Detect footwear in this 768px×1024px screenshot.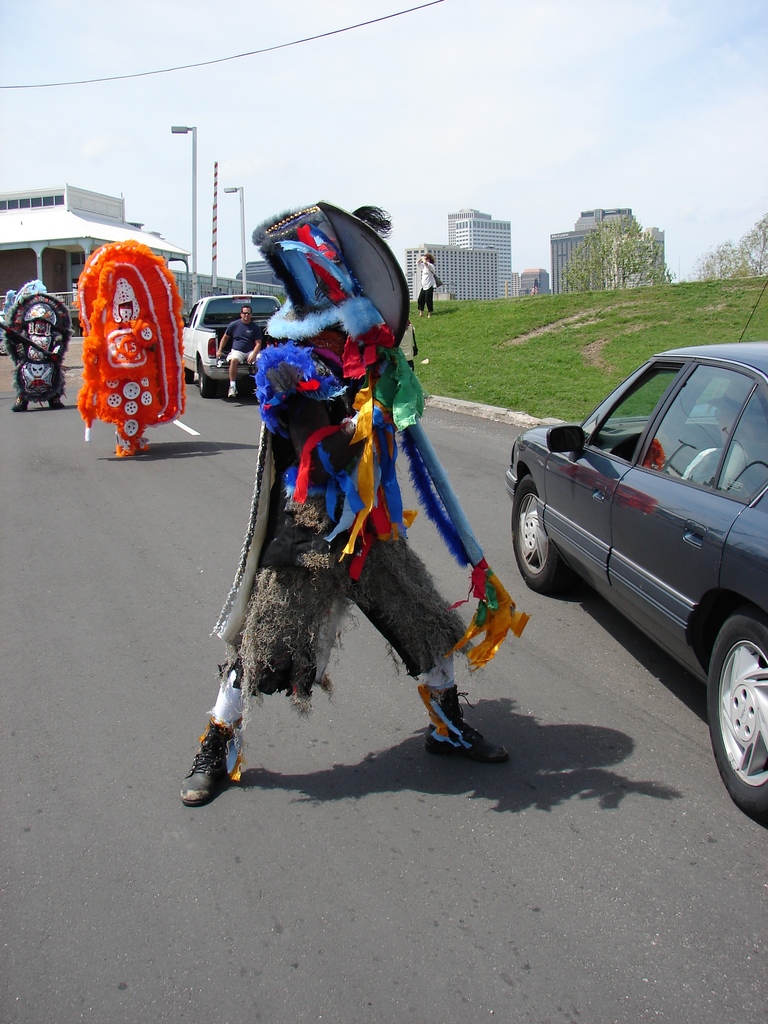
Detection: 51:397:68:408.
